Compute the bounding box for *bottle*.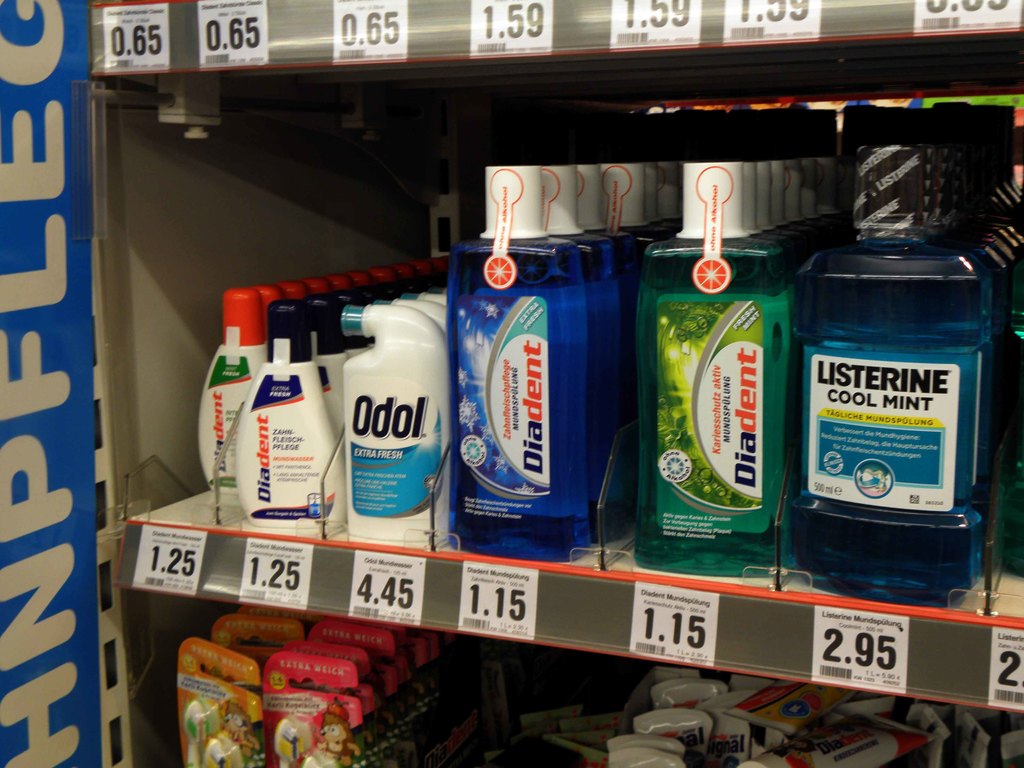
box(658, 167, 684, 262).
